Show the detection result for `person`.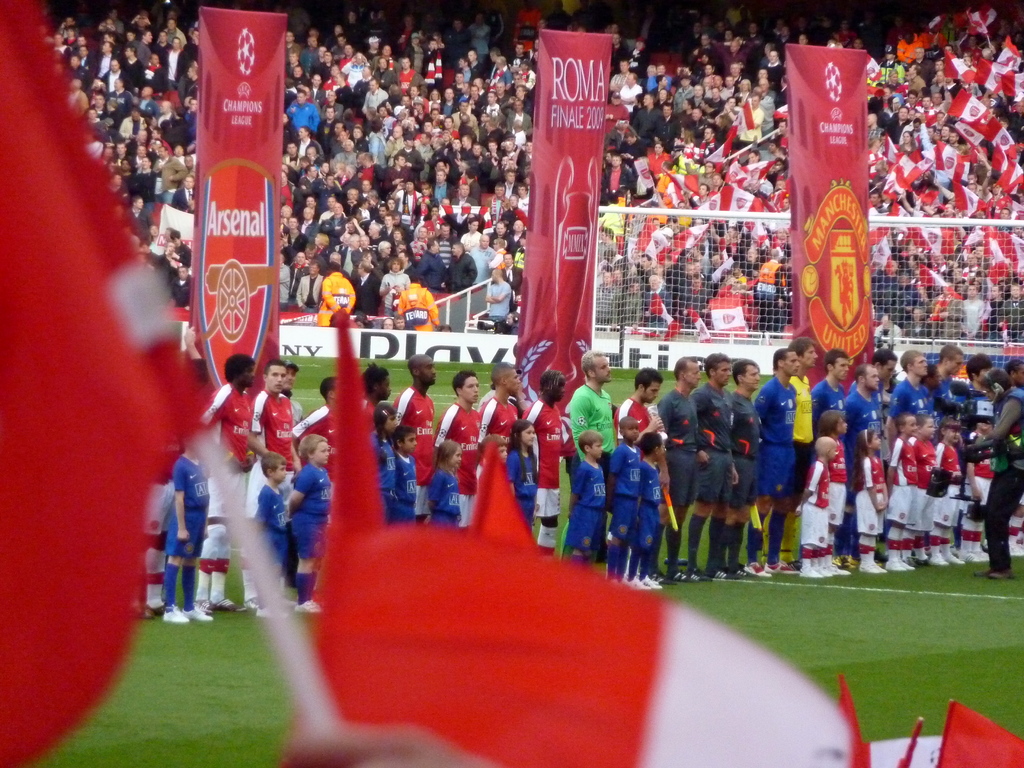
(199,343,263,620).
